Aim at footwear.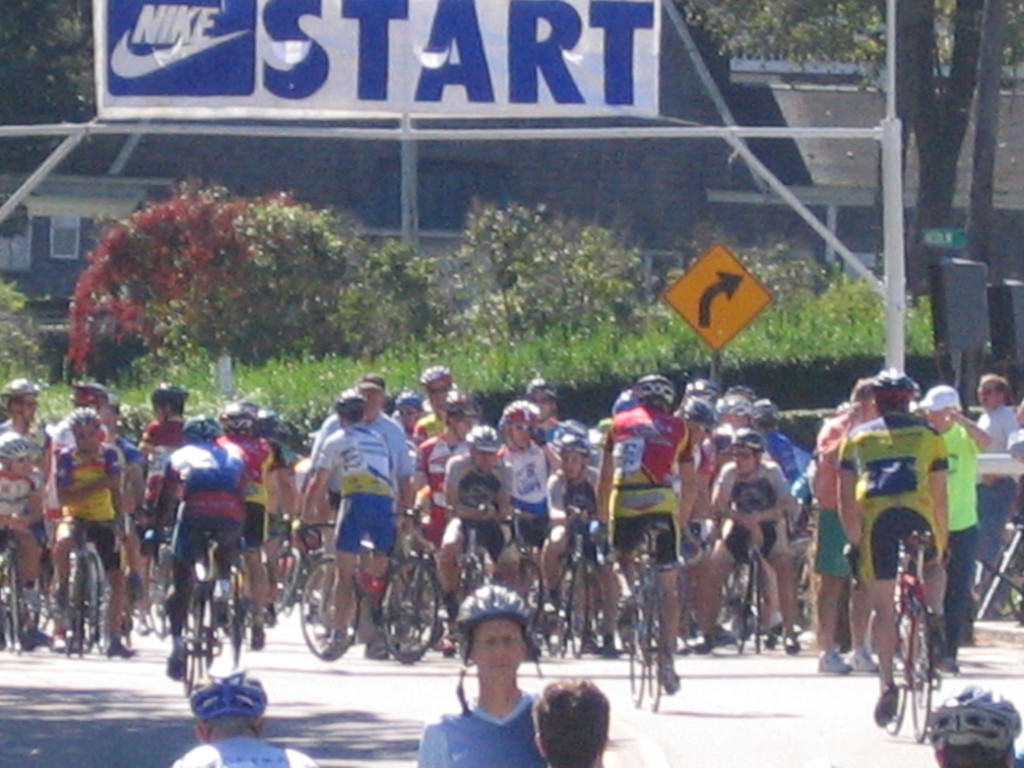
Aimed at 584:625:634:658.
